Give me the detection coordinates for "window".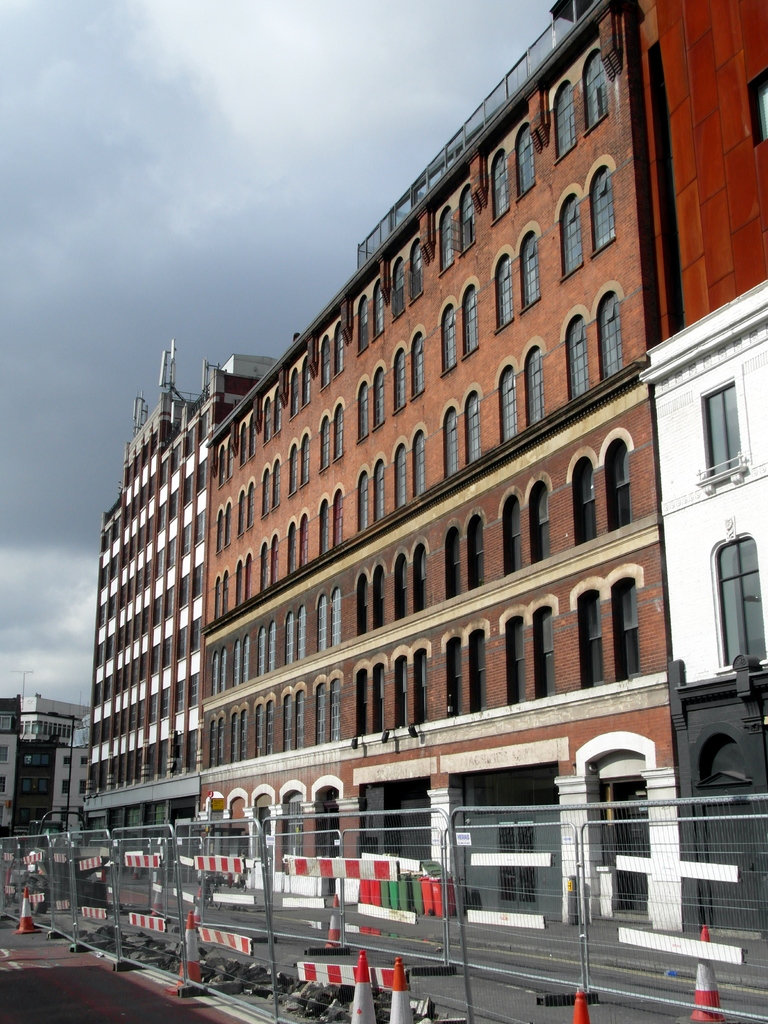
(260,467,270,514).
